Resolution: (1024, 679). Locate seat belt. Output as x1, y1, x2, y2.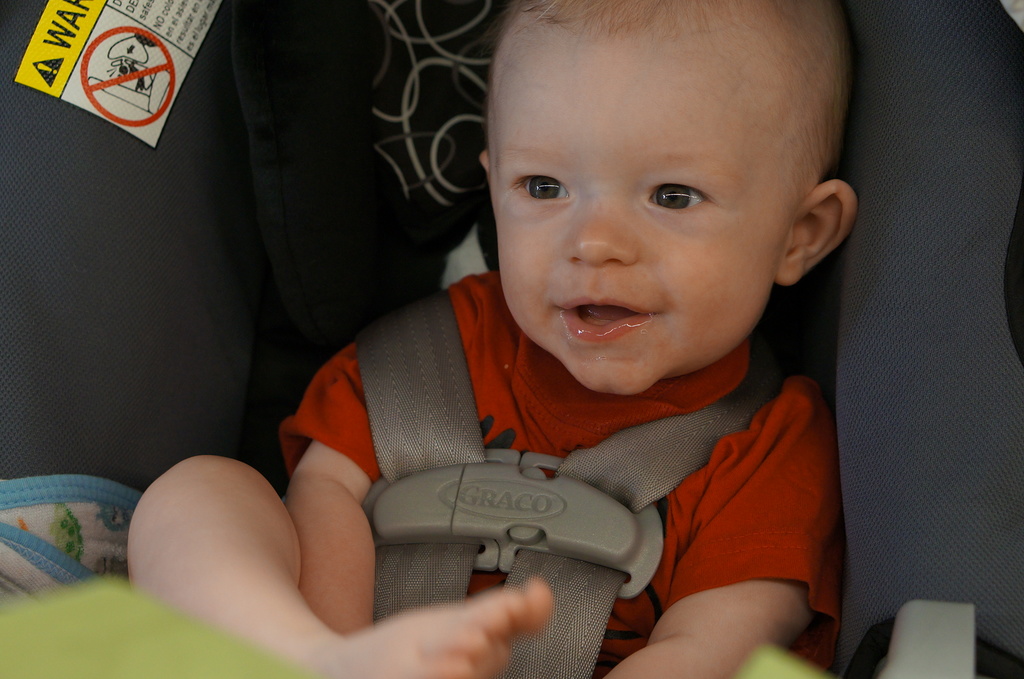
346, 289, 486, 622.
